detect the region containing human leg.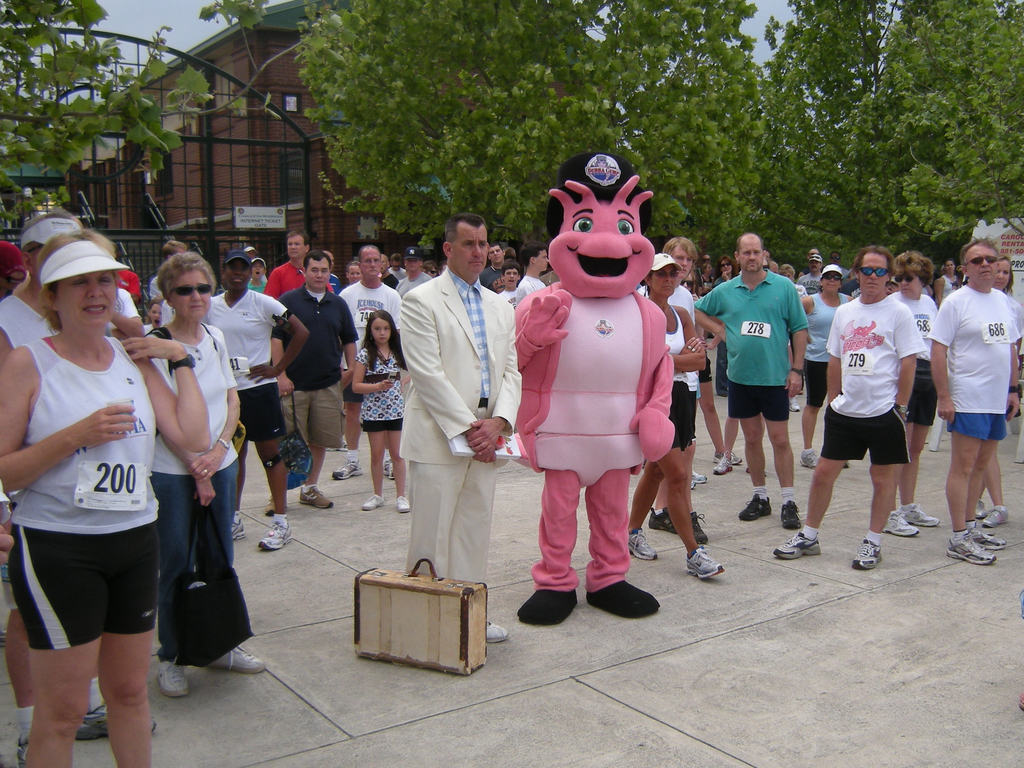
detection(965, 414, 1007, 548).
